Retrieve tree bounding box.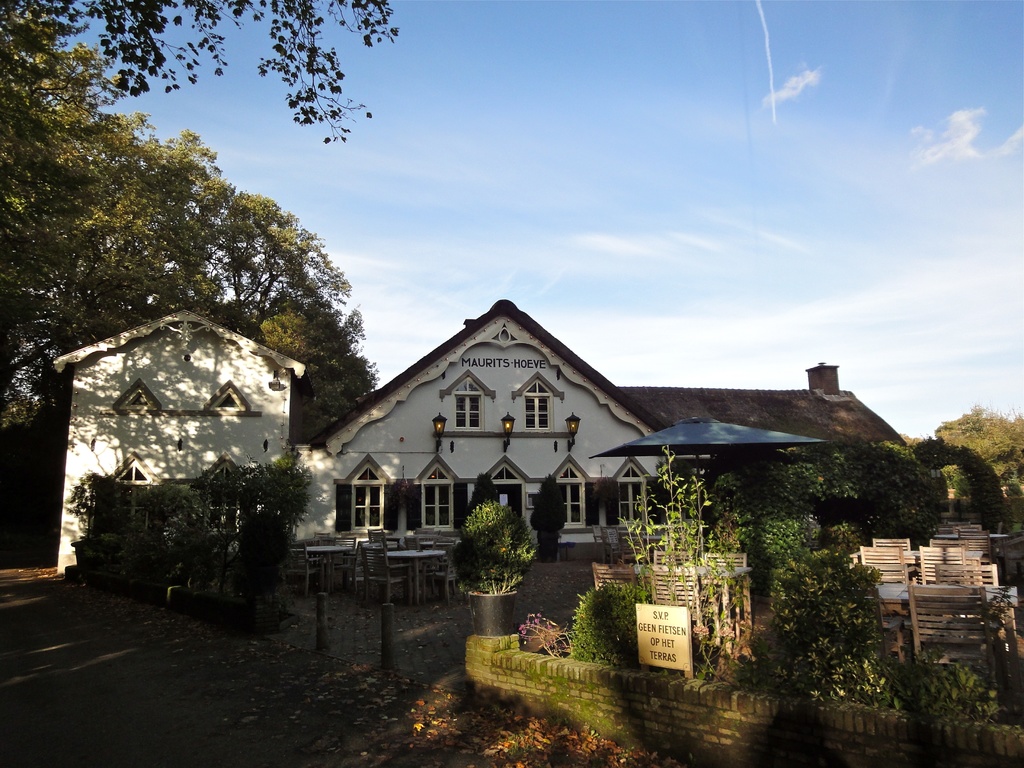
Bounding box: 771/563/888/696.
